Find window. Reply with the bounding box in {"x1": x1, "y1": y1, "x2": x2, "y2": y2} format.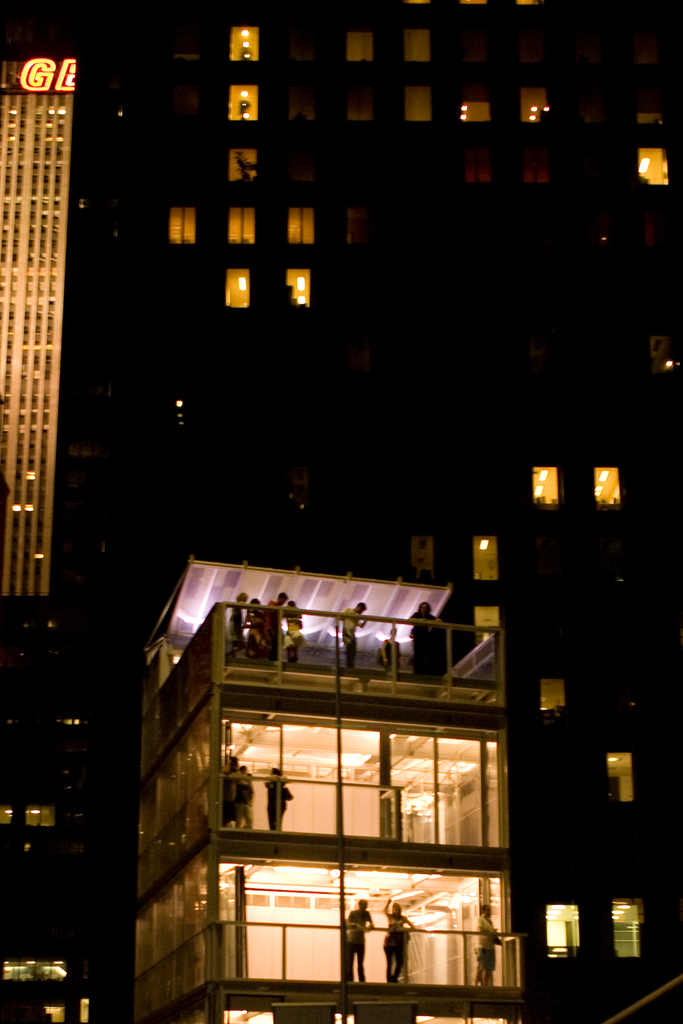
{"x1": 26, "y1": 807, "x2": 50, "y2": 828}.
